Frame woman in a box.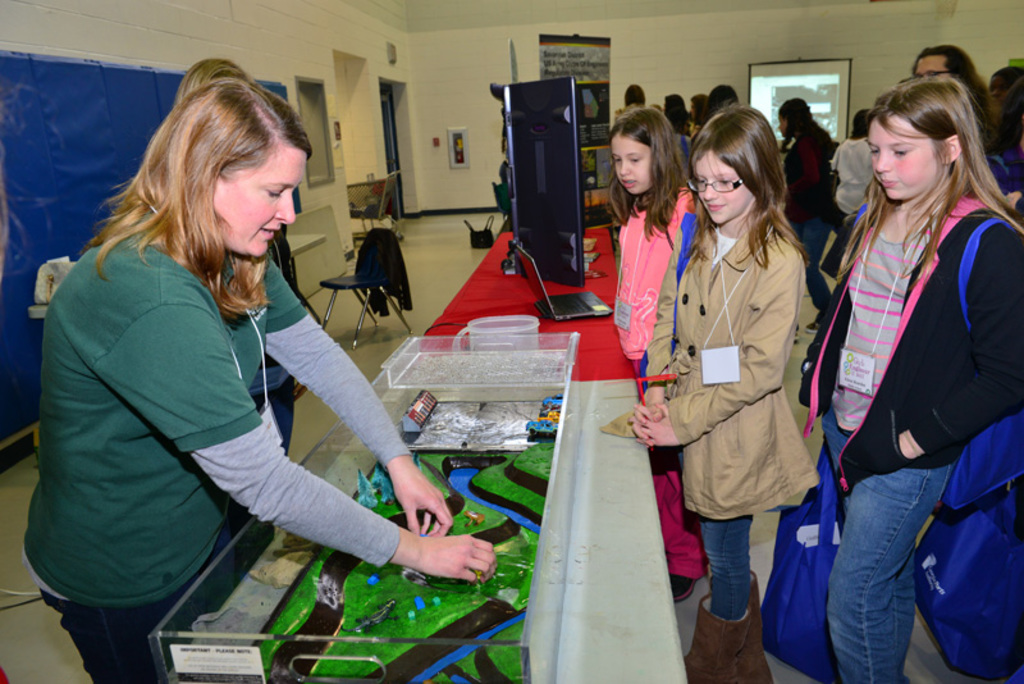
left=646, top=122, right=836, bottom=634.
